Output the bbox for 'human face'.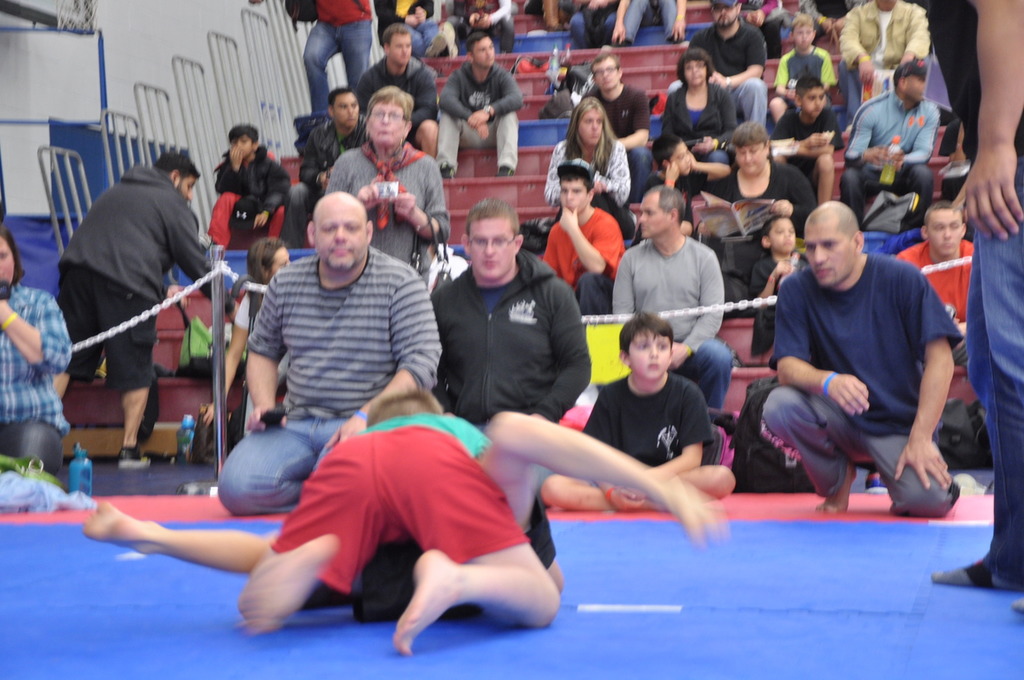
[left=803, top=223, right=853, bottom=285].
